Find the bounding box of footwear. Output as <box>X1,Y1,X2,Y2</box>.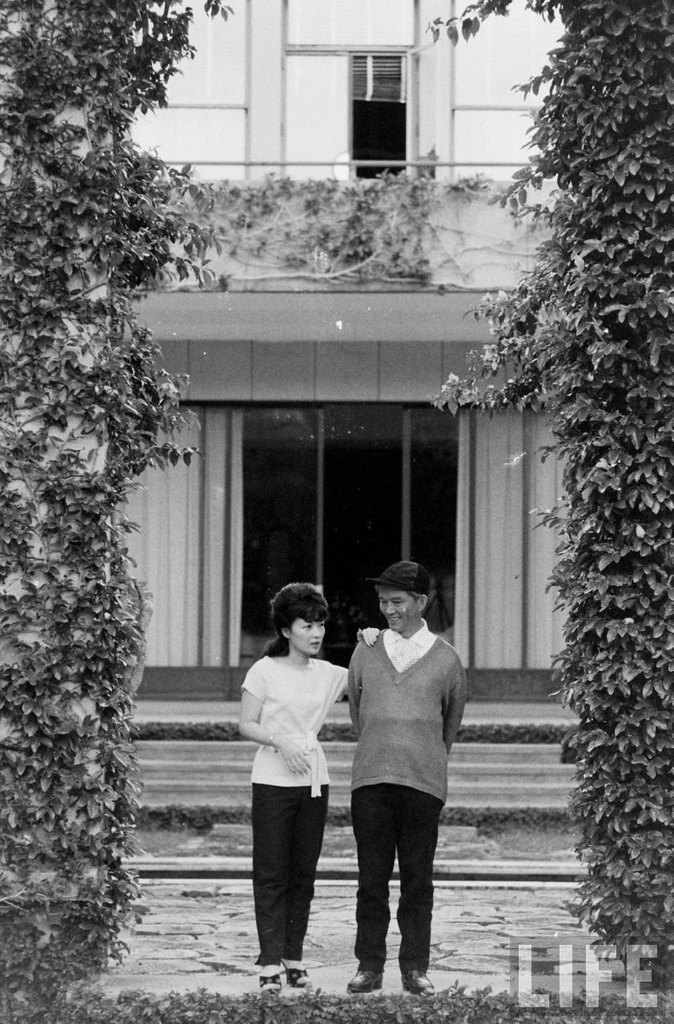
<box>279,958,307,994</box>.
